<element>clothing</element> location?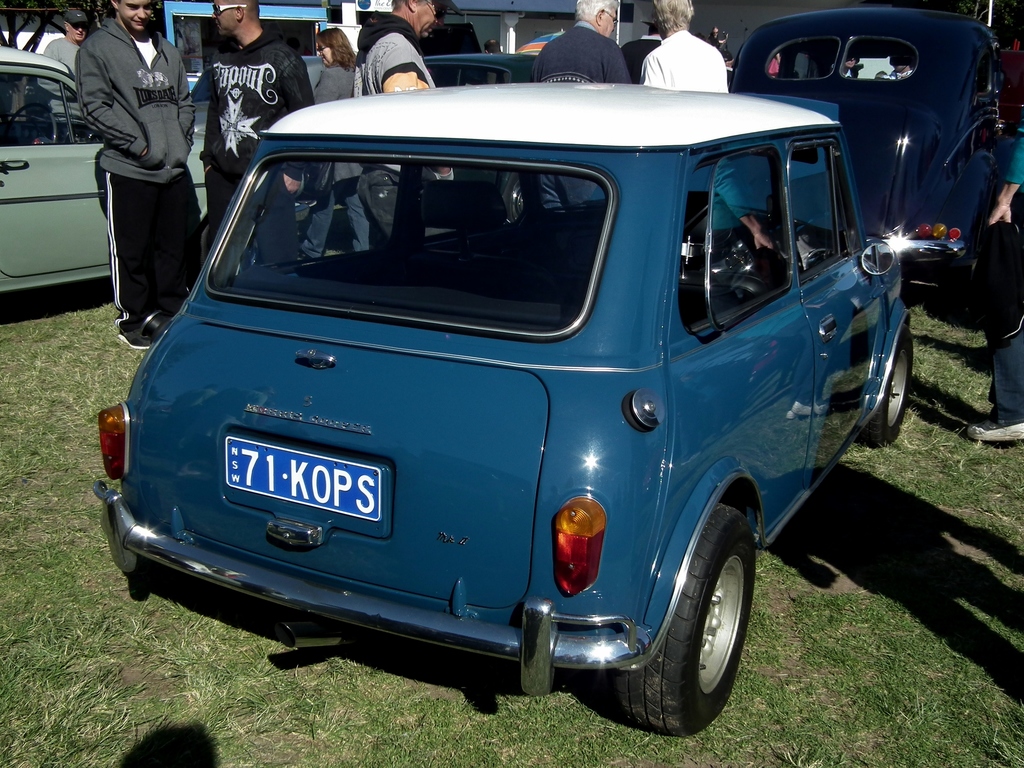
box=[770, 51, 795, 79]
